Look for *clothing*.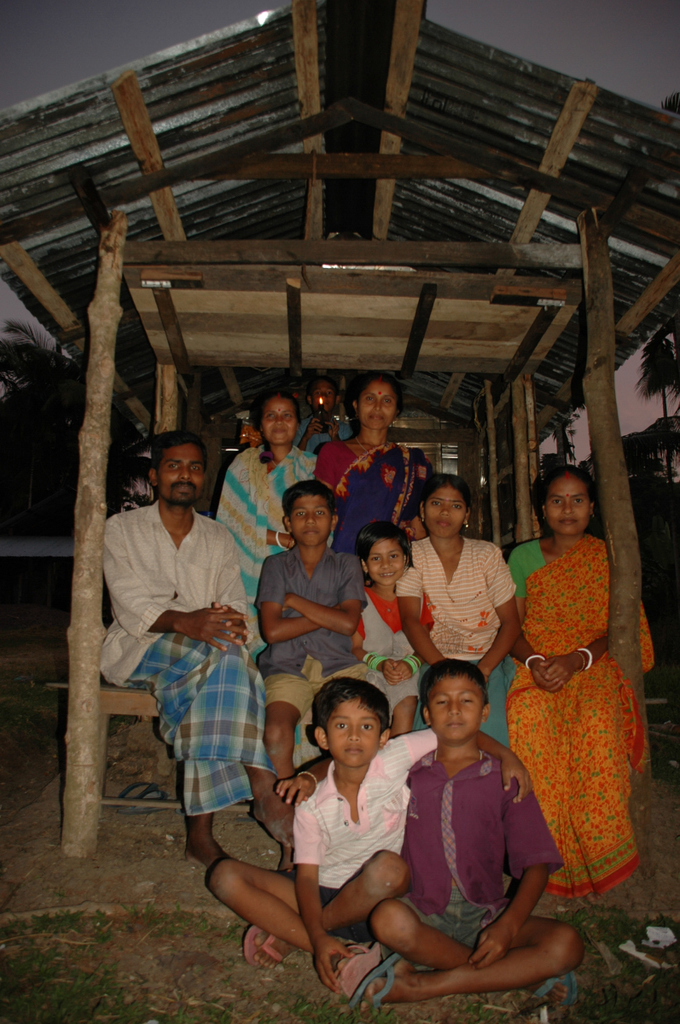
Found: 308,424,444,563.
